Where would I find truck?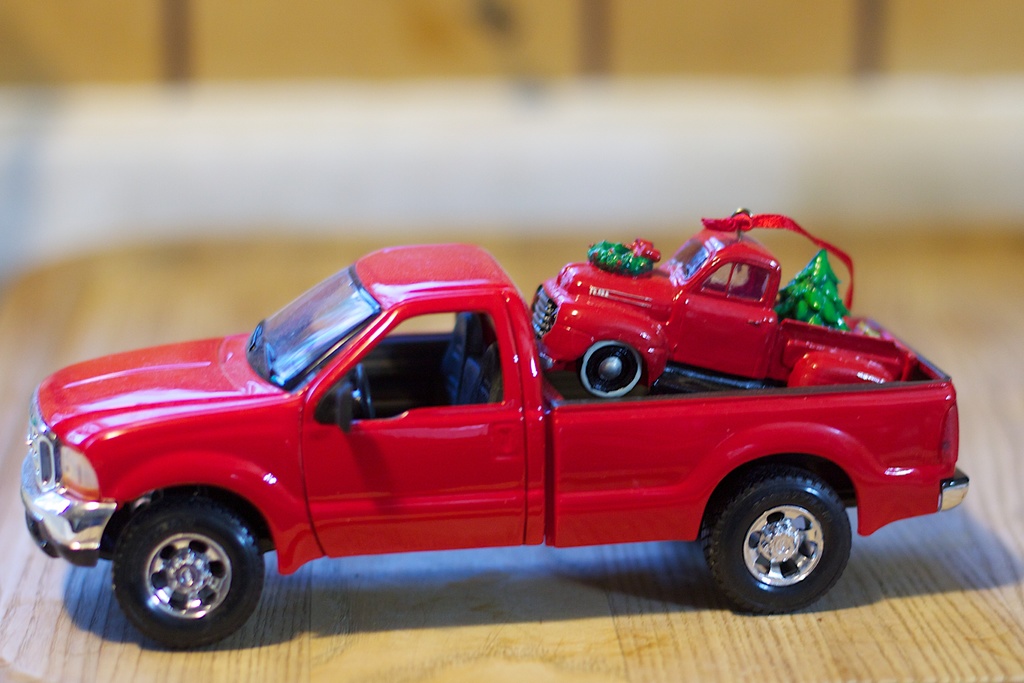
At l=15, t=218, r=927, b=673.
